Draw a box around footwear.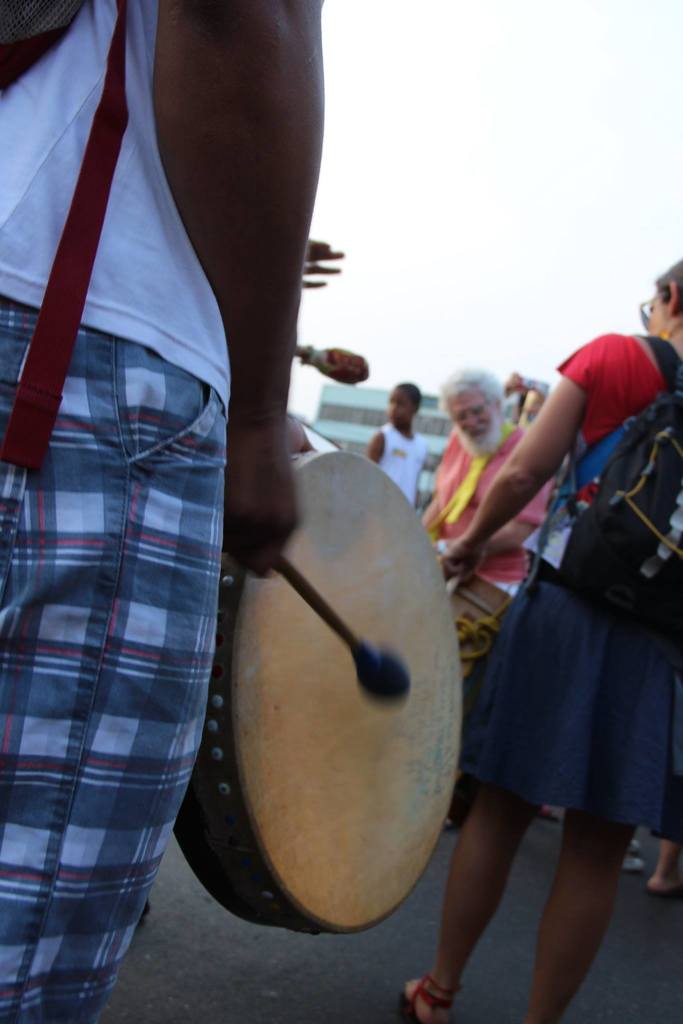
crop(402, 968, 451, 1023).
